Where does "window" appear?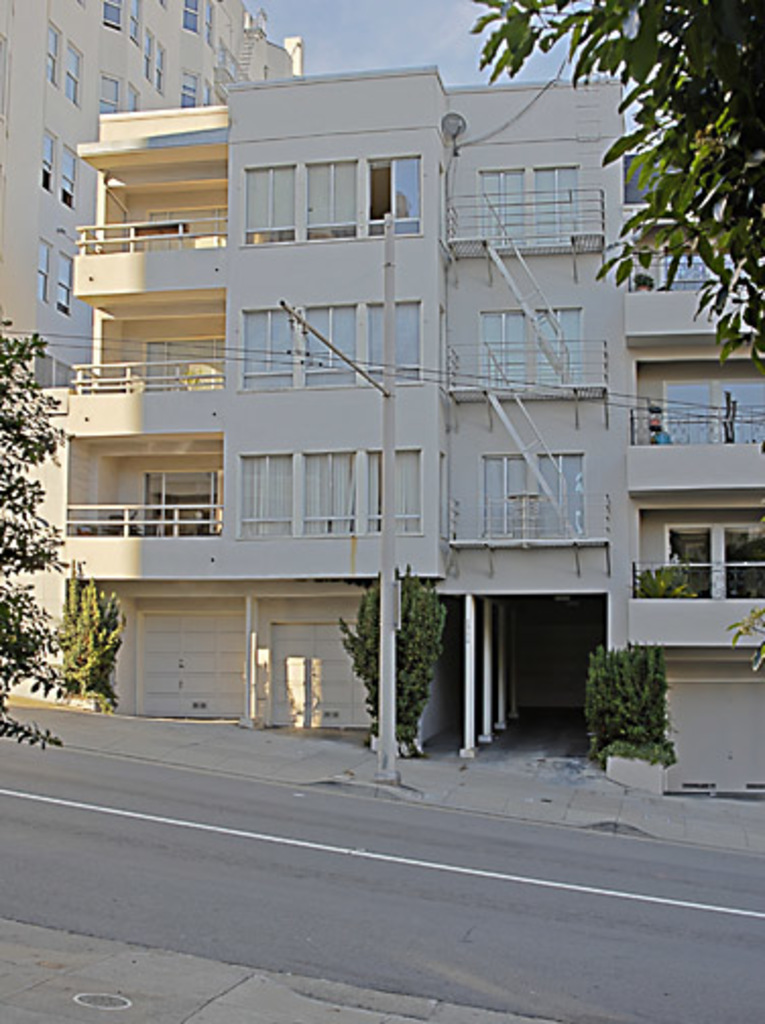
Appears at (236, 452, 289, 548).
